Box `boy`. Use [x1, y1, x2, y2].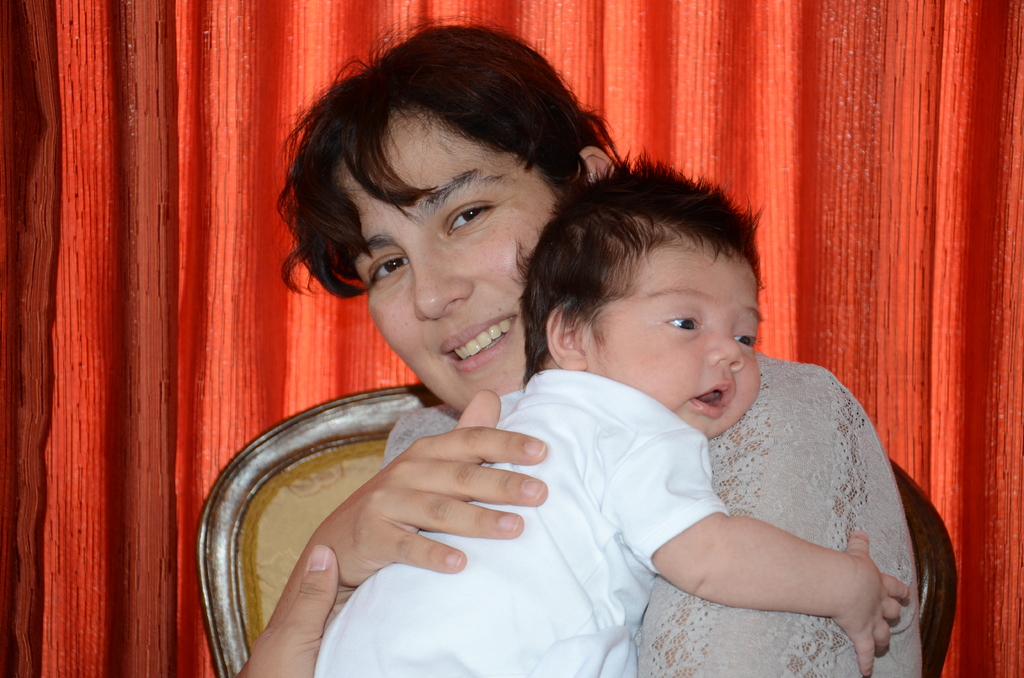
[237, 109, 924, 653].
